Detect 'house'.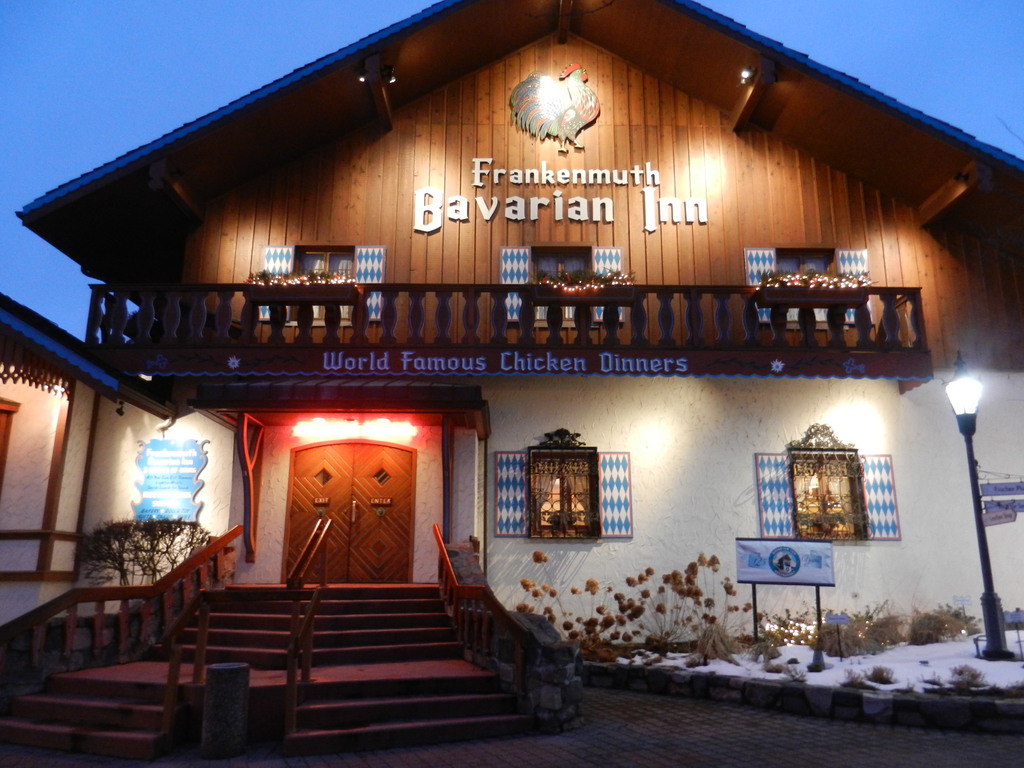
Detected at crop(0, 0, 1023, 753).
